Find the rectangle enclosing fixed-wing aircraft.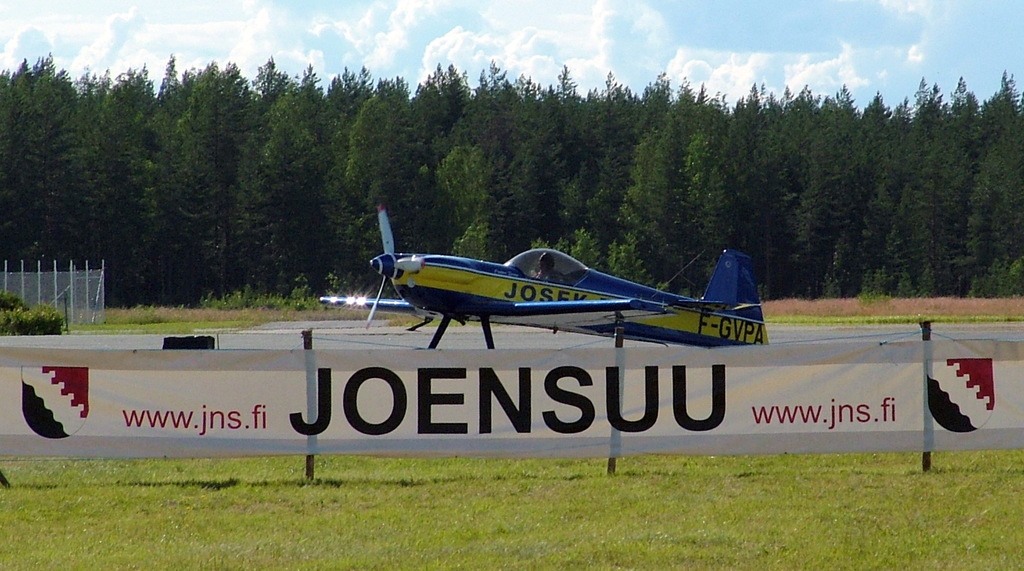
323/201/770/352.
